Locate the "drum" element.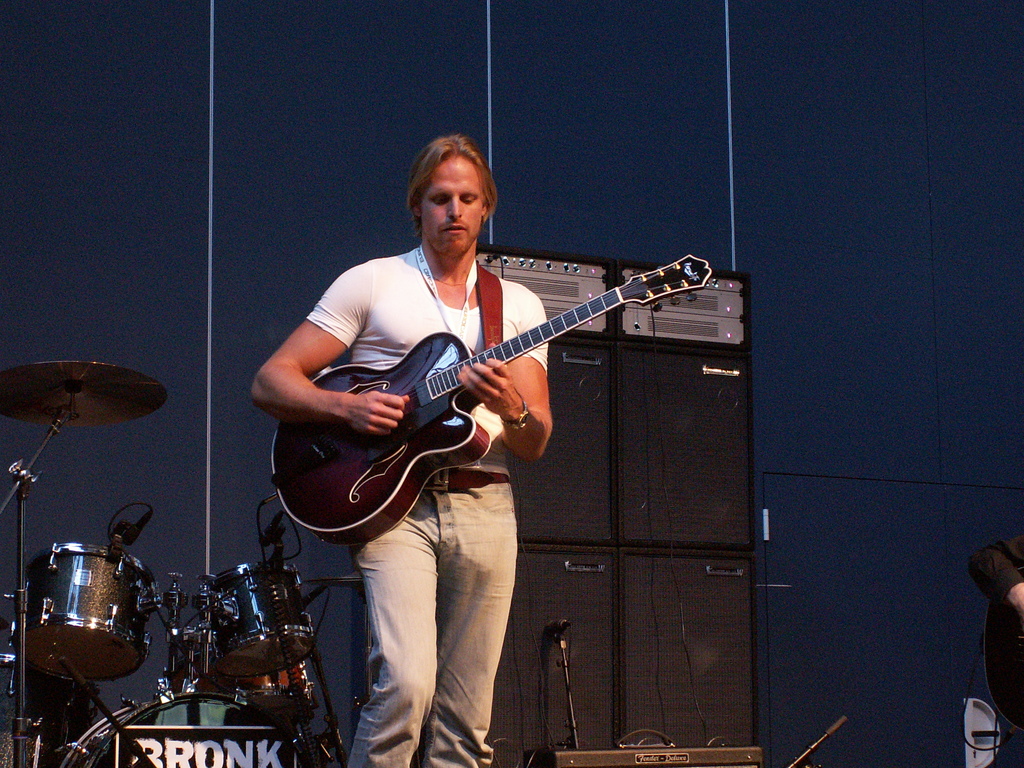
Element bbox: box(68, 693, 348, 767).
